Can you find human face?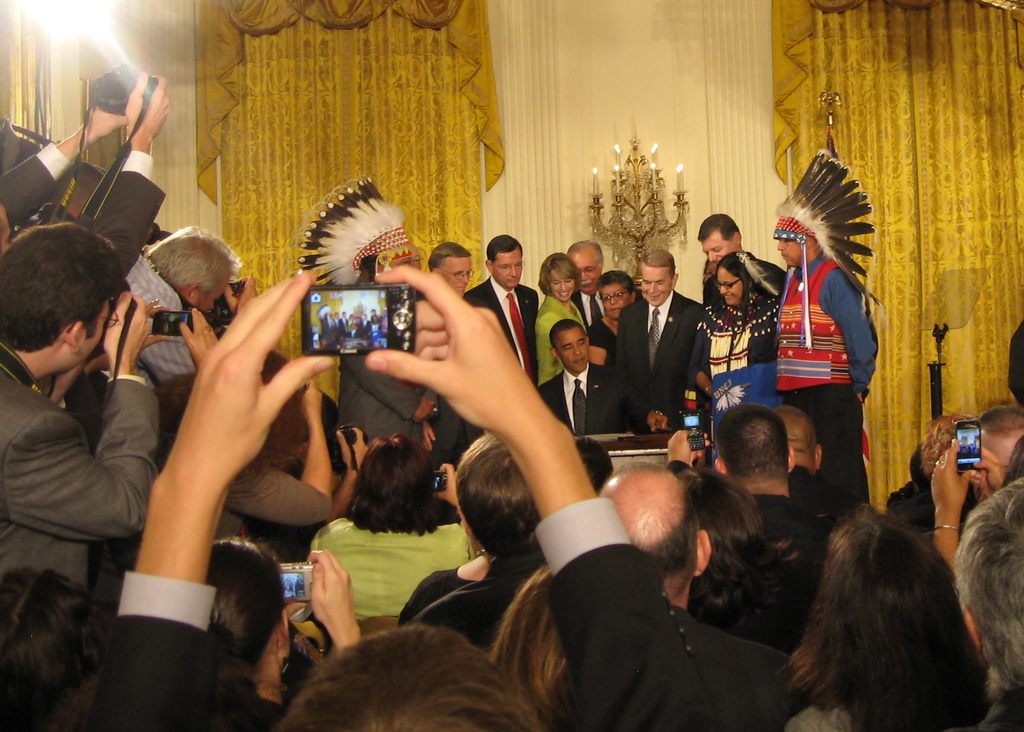
Yes, bounding box: region(492, 248, 524, 287).
